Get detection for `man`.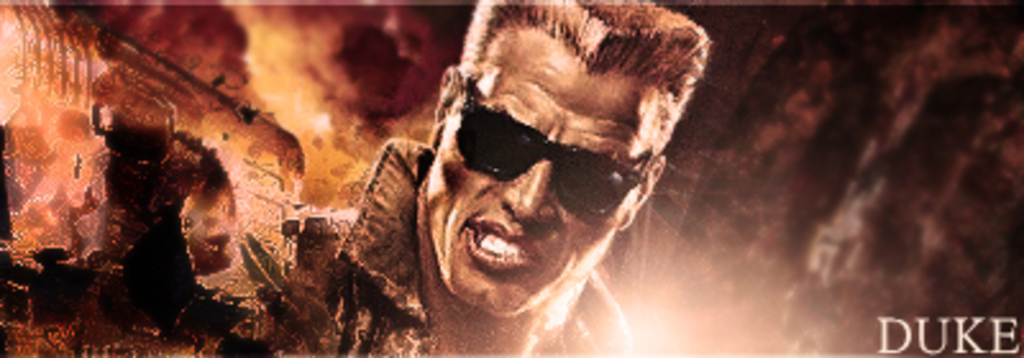
Detection: (x1=340, y1=10, x2=712, y2=355).
